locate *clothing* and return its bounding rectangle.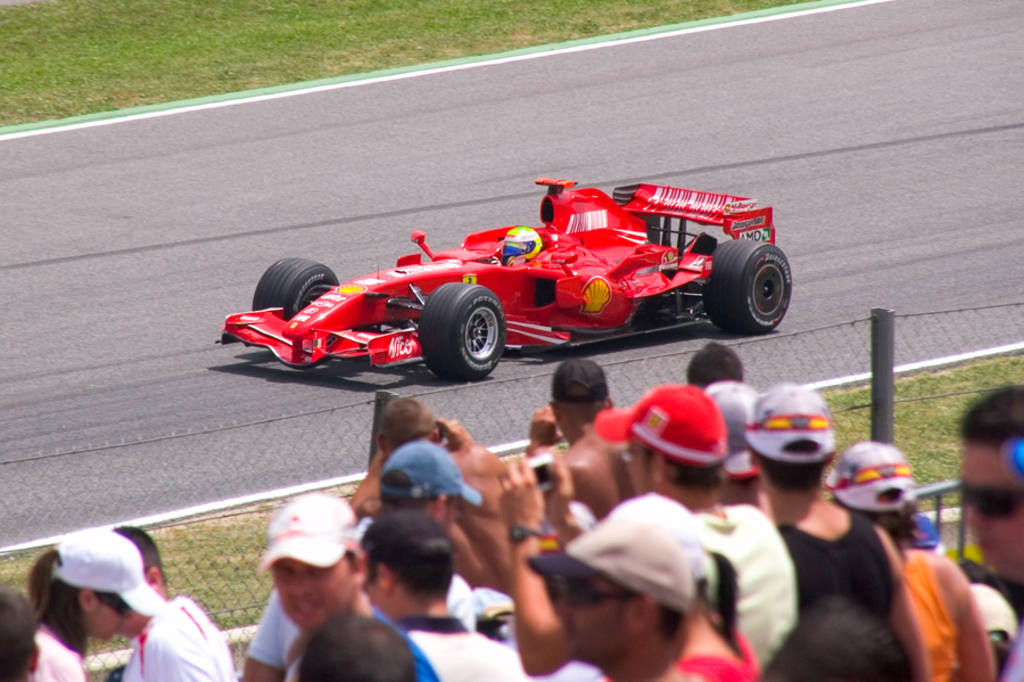
<box>236,581,306,680</box>.
